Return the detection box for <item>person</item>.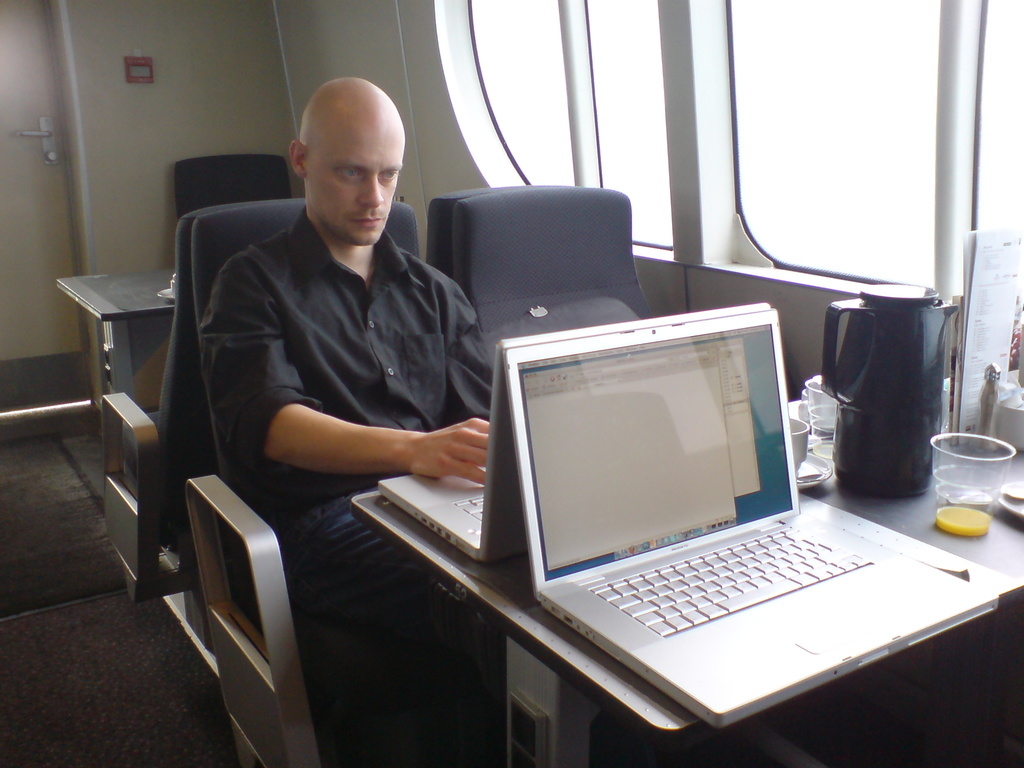
region(164, 65, 489, 707).
